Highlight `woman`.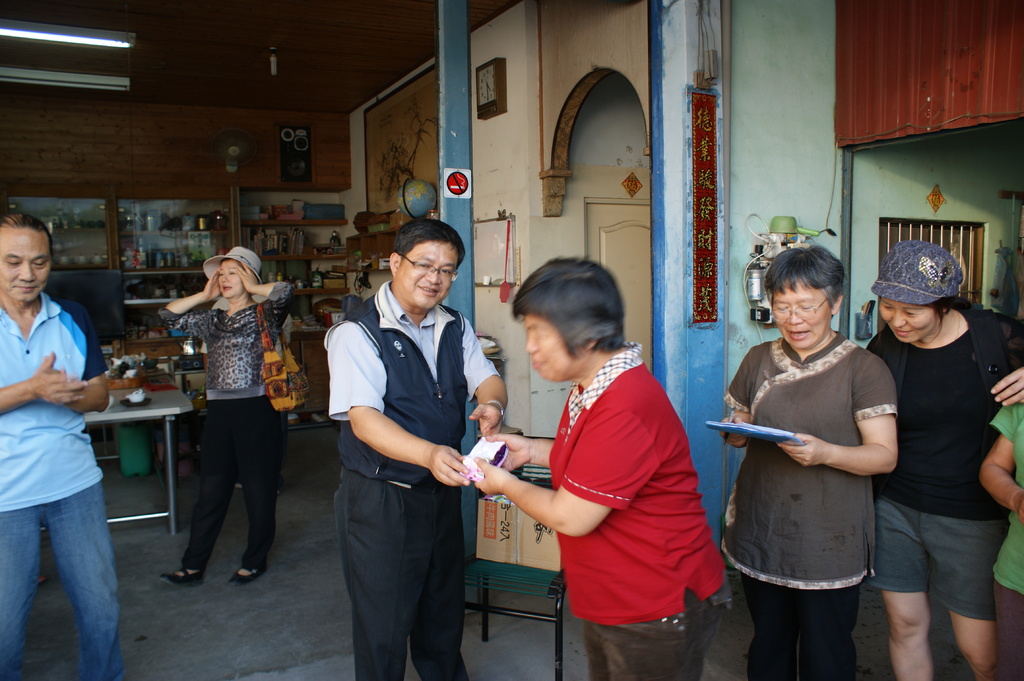
Highlighted region: bbox=(161, 243, 297, 591).
